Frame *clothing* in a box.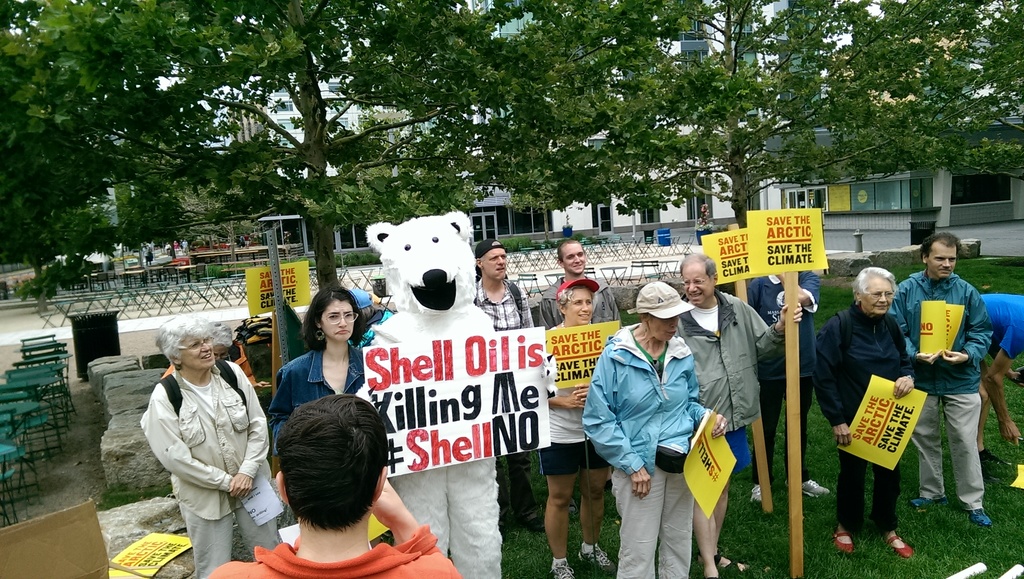
(x1=906, y1=245, x2=1007, y2=514).
